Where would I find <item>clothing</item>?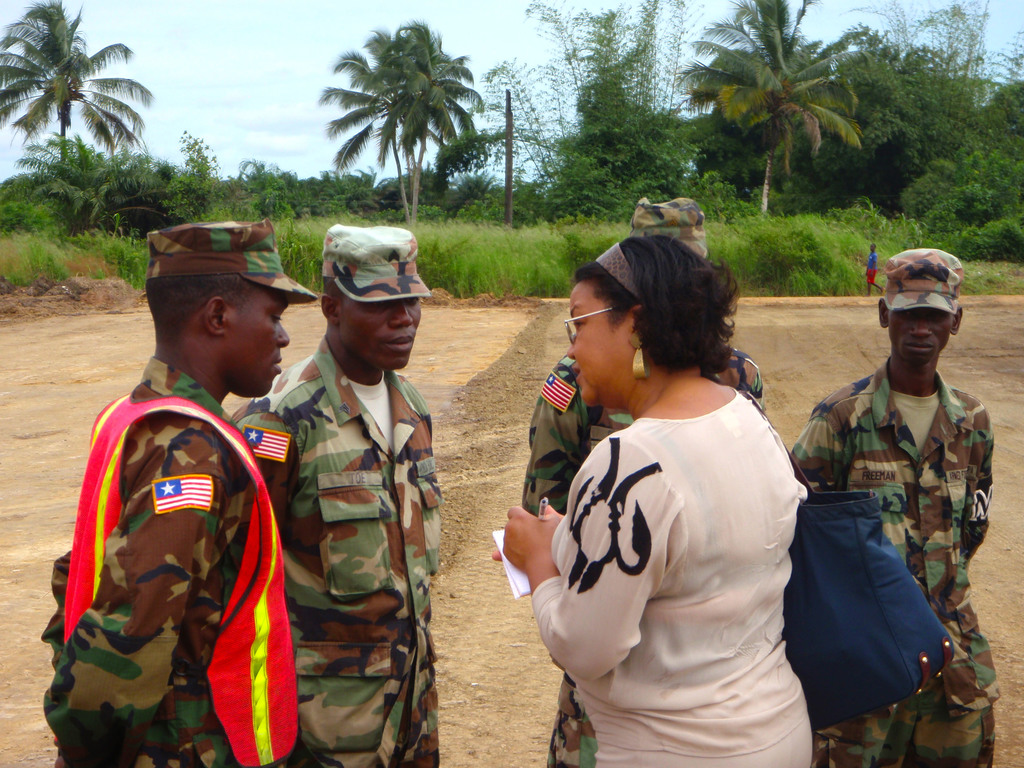
At locate(521, 342, 774, 525).
